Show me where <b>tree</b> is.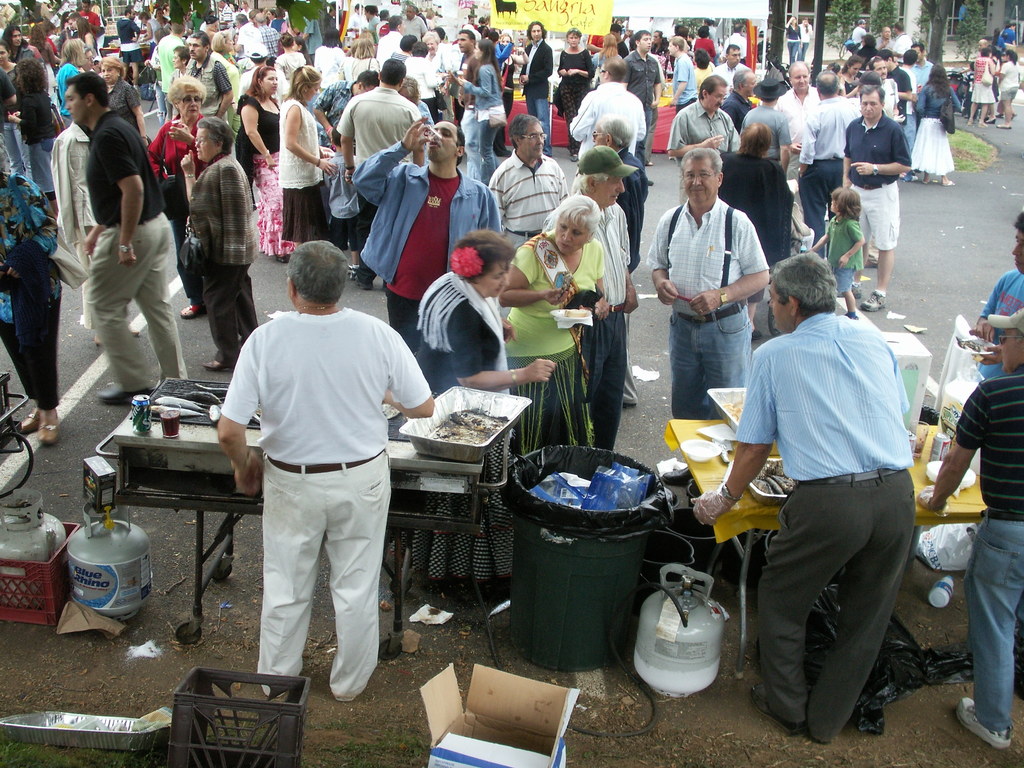
<b>tree</b> is at [left=829, top=0, right=867, bottom=58].
